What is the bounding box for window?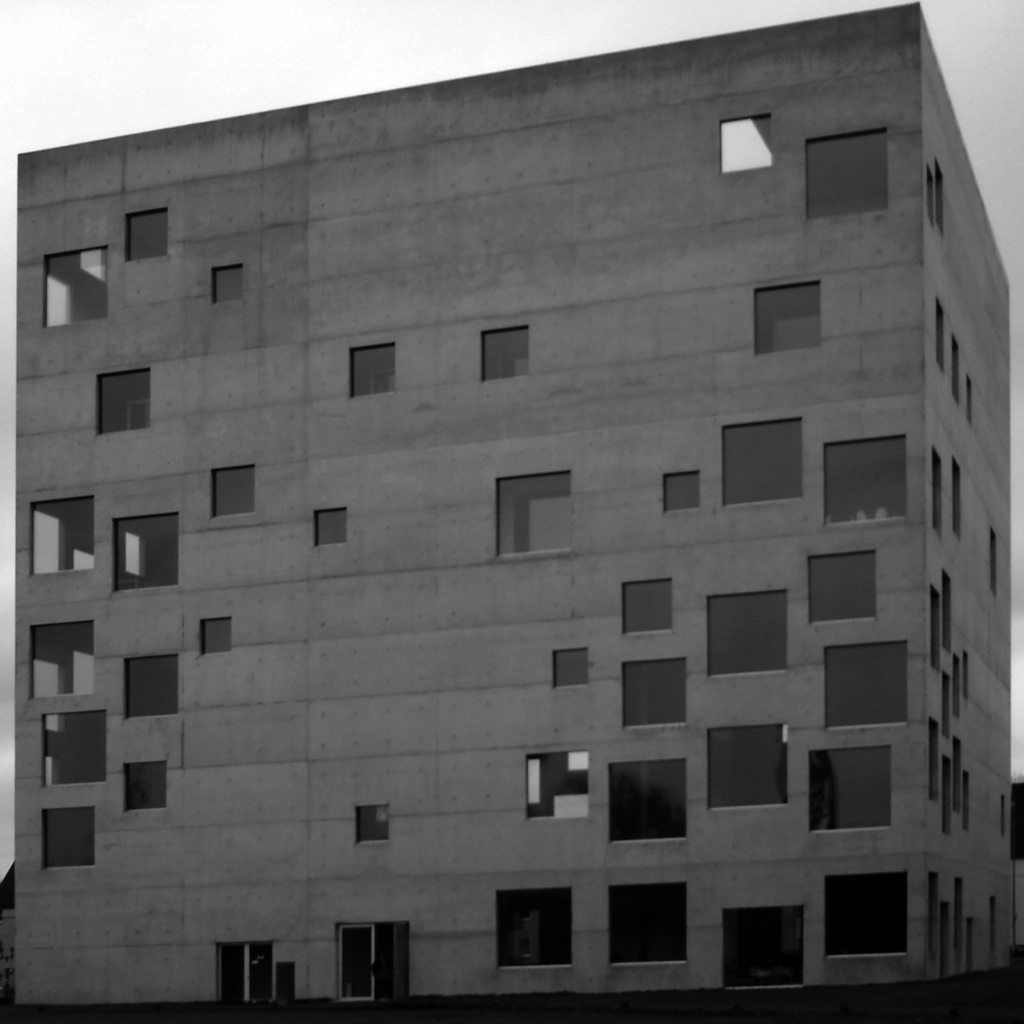
box=[609, 884, 685, 965].
